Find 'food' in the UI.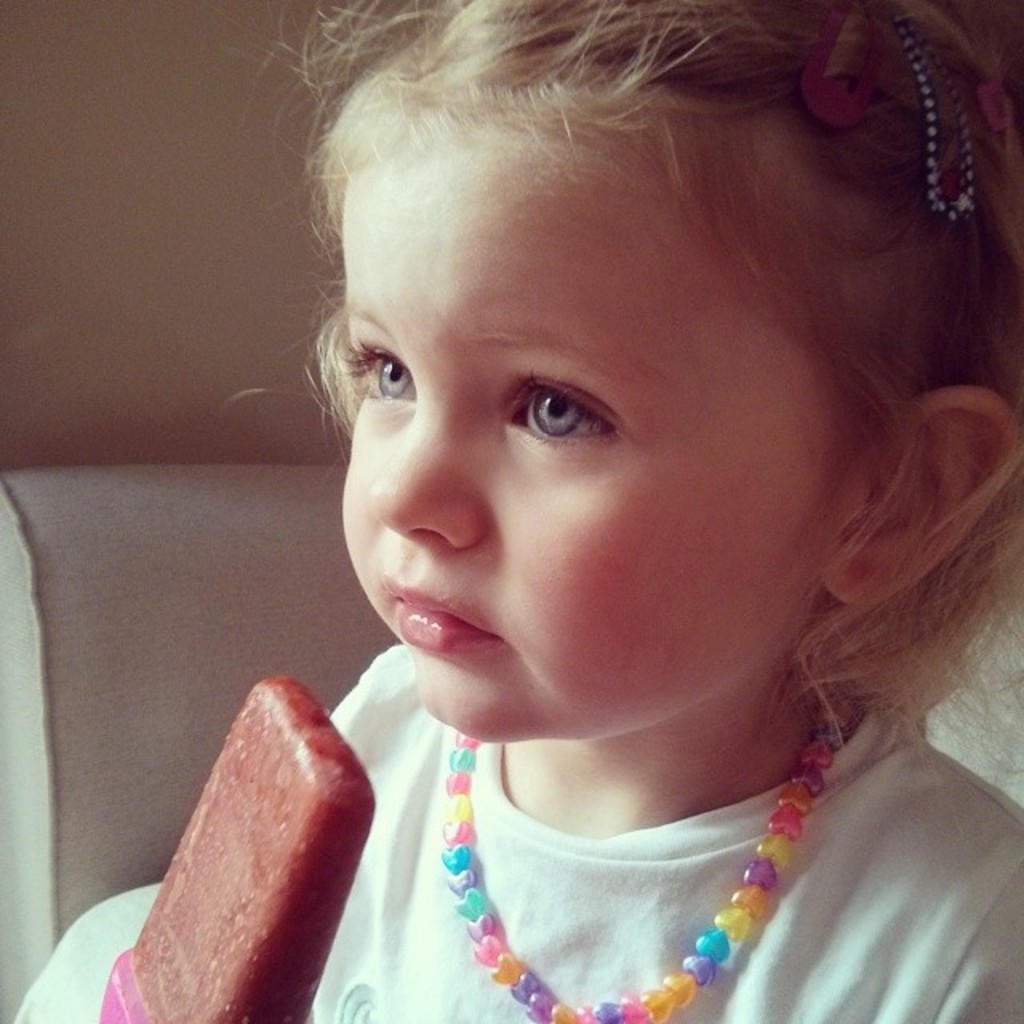
UI element at bbox(131, 672, 376, 1022).
